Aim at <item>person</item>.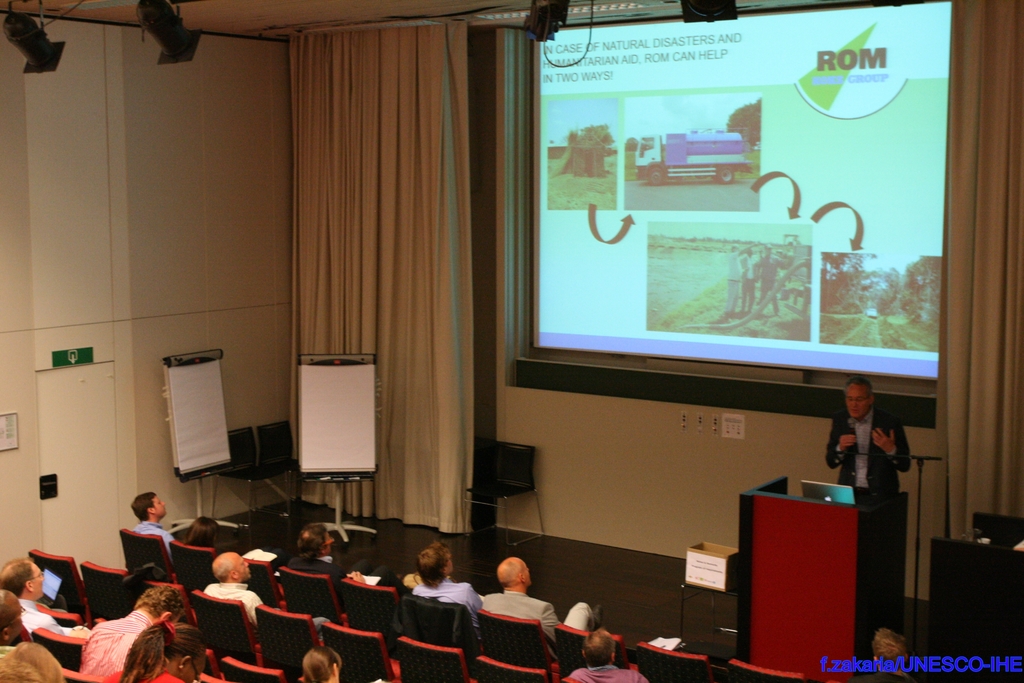
Aimed at l=756, t=242, r=783, b=323.
